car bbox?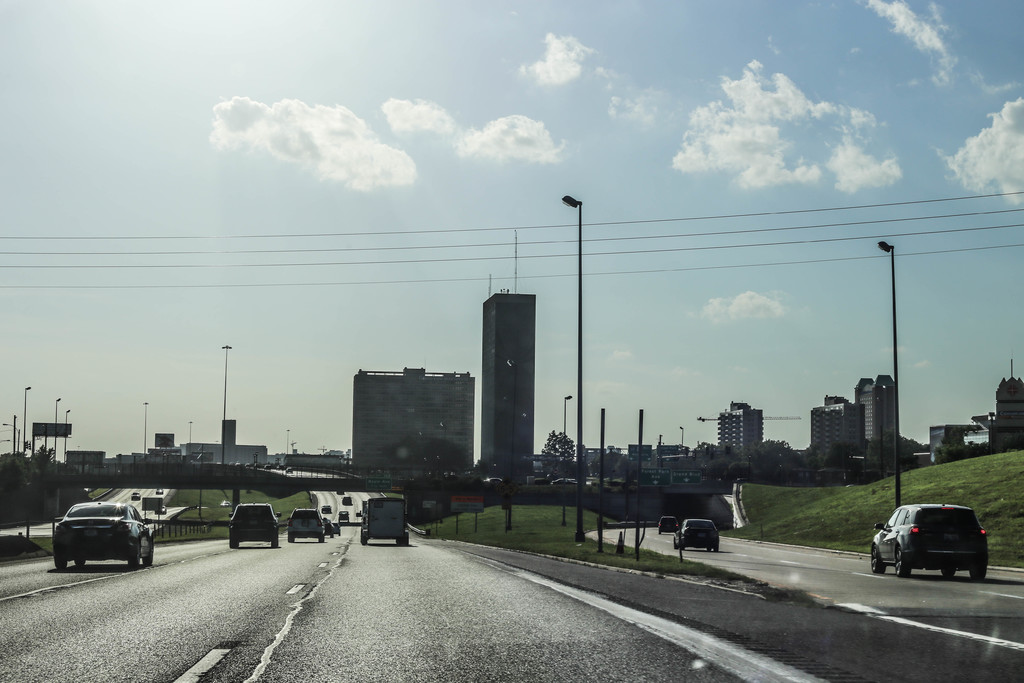
Rect(657, 515, 680, 534)
